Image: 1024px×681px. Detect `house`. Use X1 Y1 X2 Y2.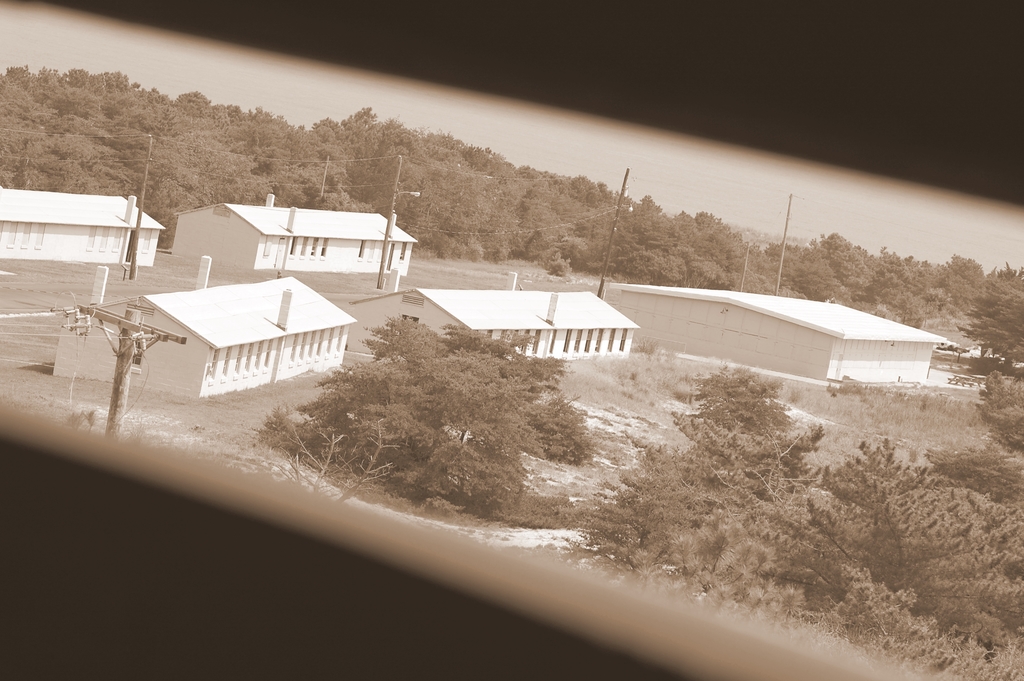
175 192 417 274.
